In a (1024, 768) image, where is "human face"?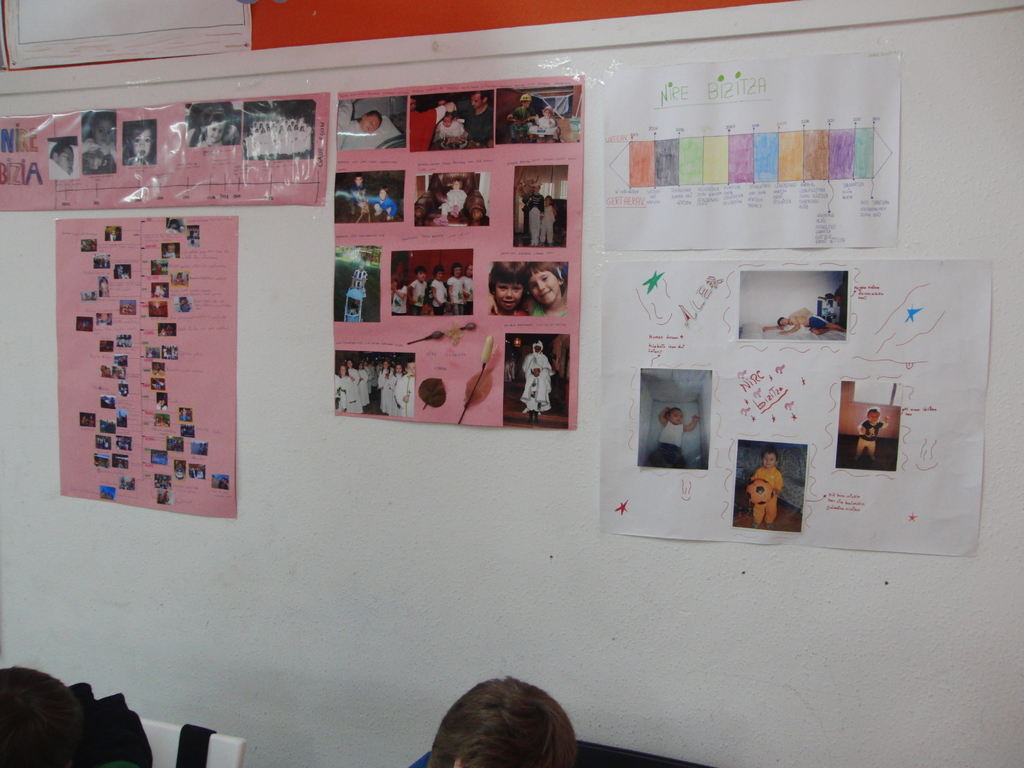
detection(378, 188, 386, 197).
